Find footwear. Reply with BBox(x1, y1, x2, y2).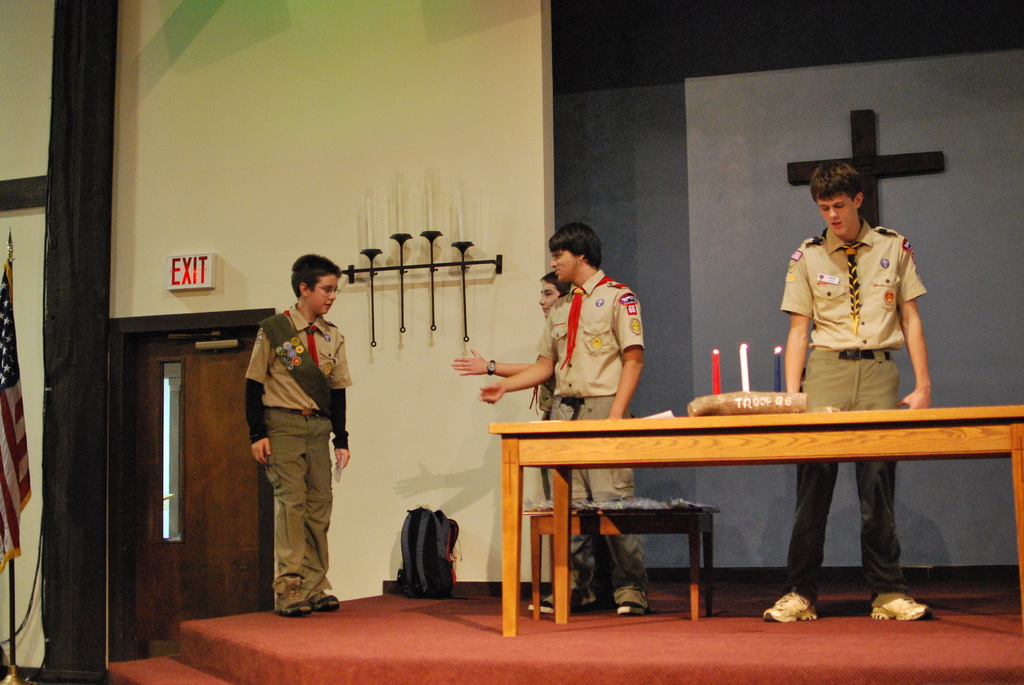
BBox(308, 590, 340, 612).
